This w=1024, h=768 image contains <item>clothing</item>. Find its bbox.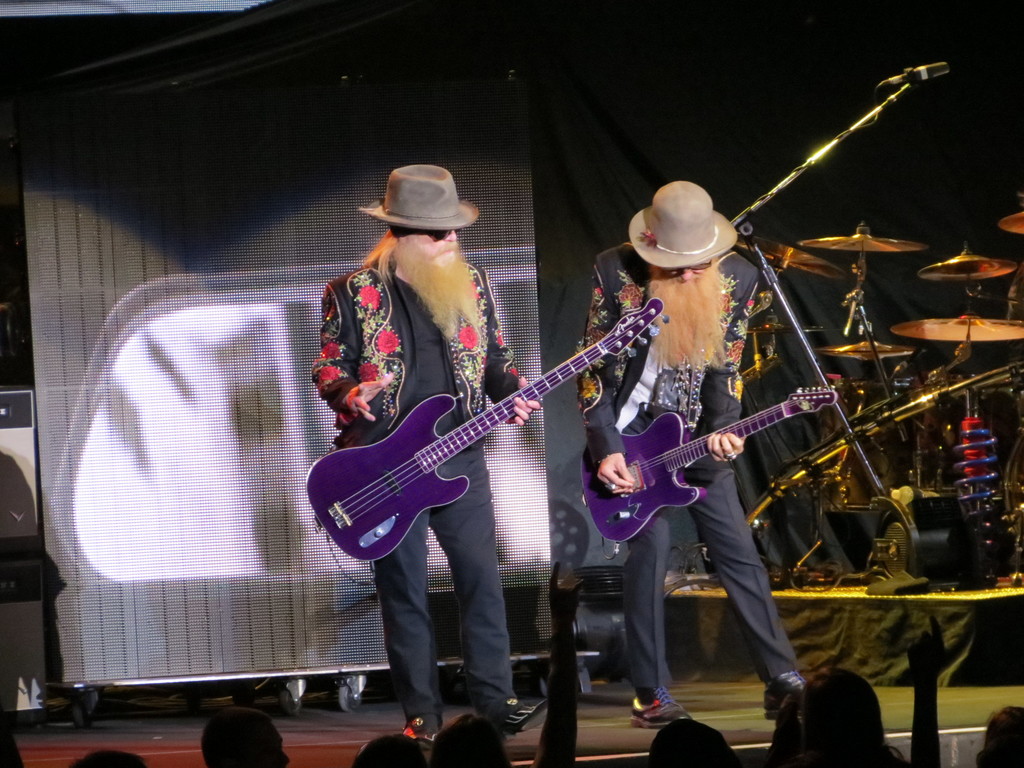
(575,240,801,704).
